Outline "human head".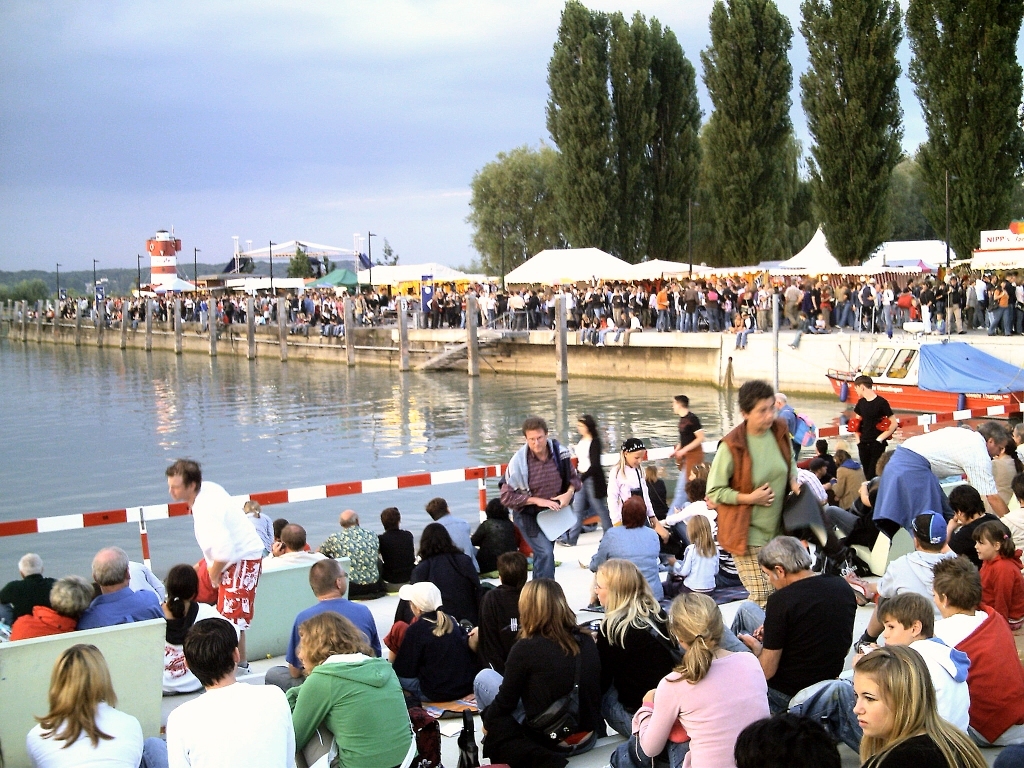
Outline: (x1=423, y1=522, x2=453, y2=557).
